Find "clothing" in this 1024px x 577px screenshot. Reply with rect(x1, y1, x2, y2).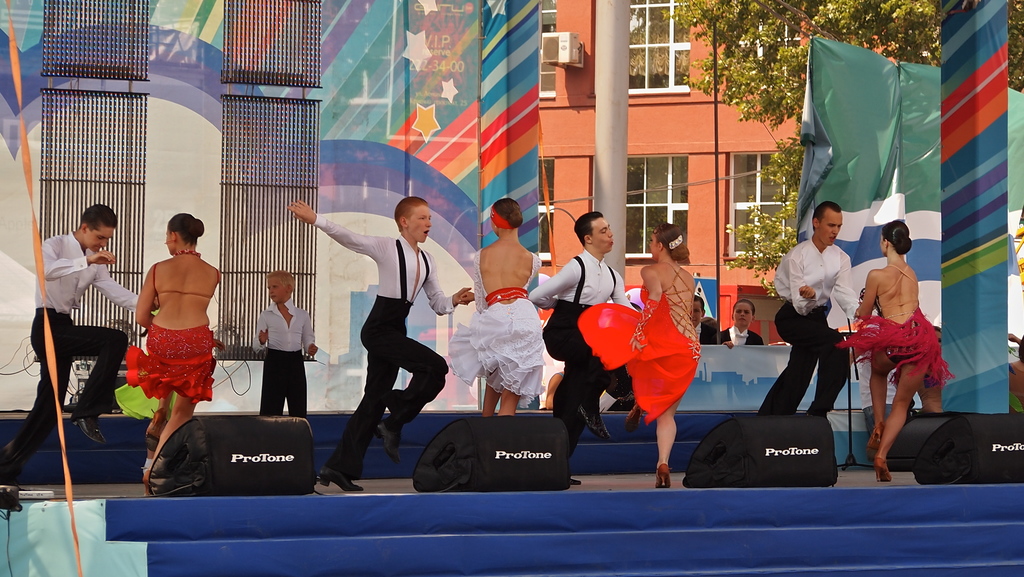
rect(719, 321, 766, 346).
